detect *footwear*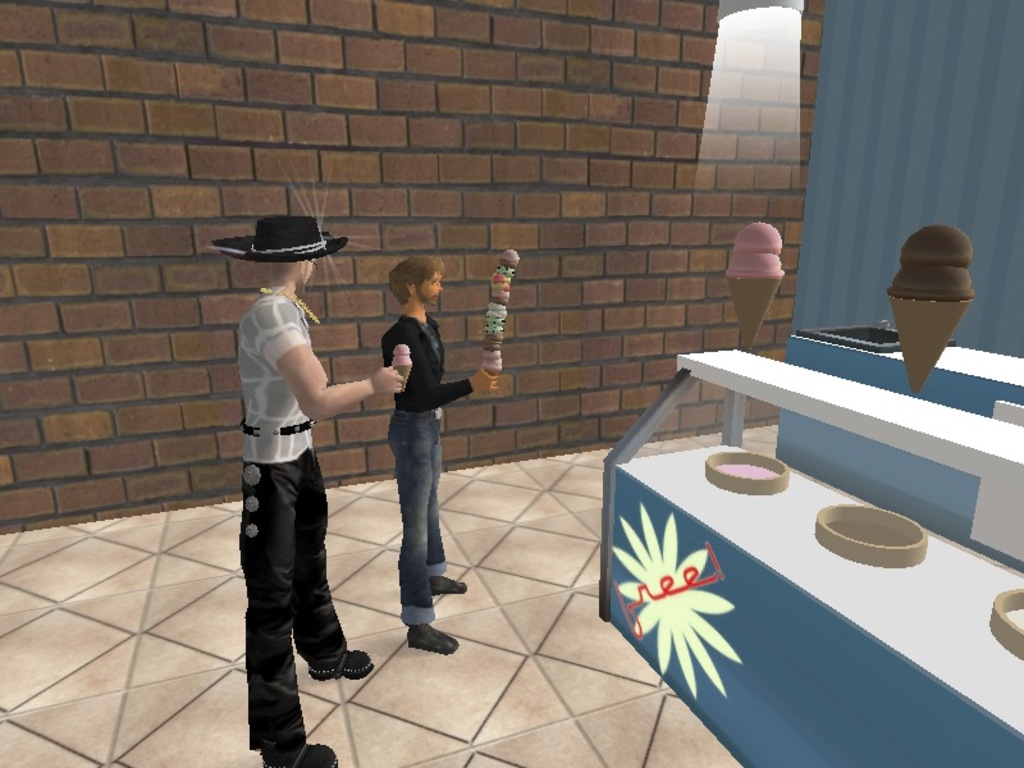
bbox=(261, 739, 337, 767)
